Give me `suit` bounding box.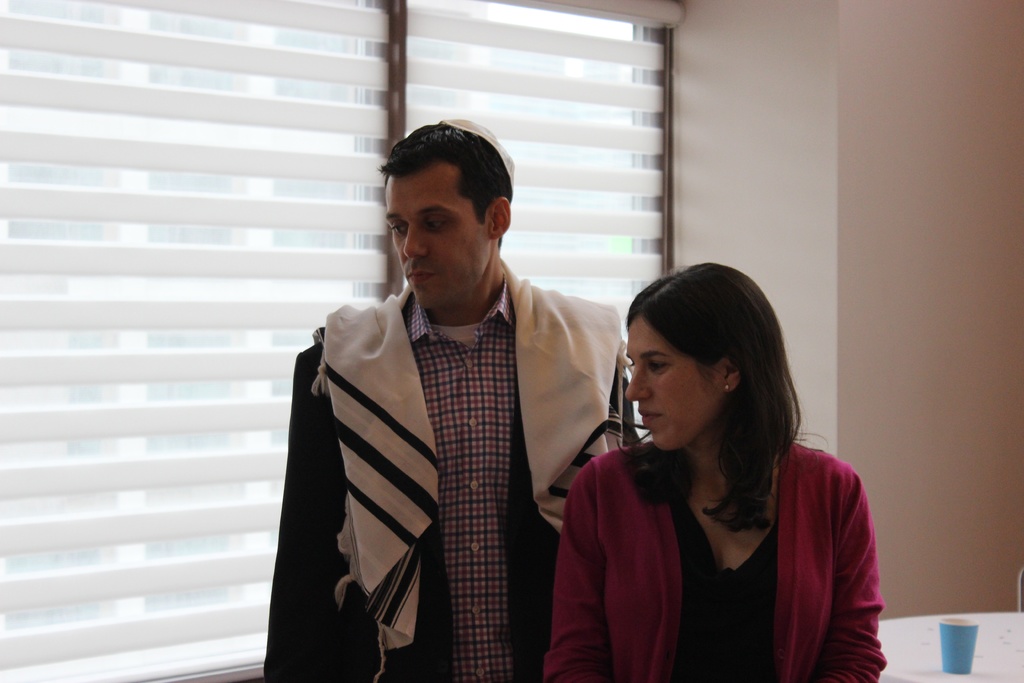
[left=263, top=209, right=604, bottom=668].
